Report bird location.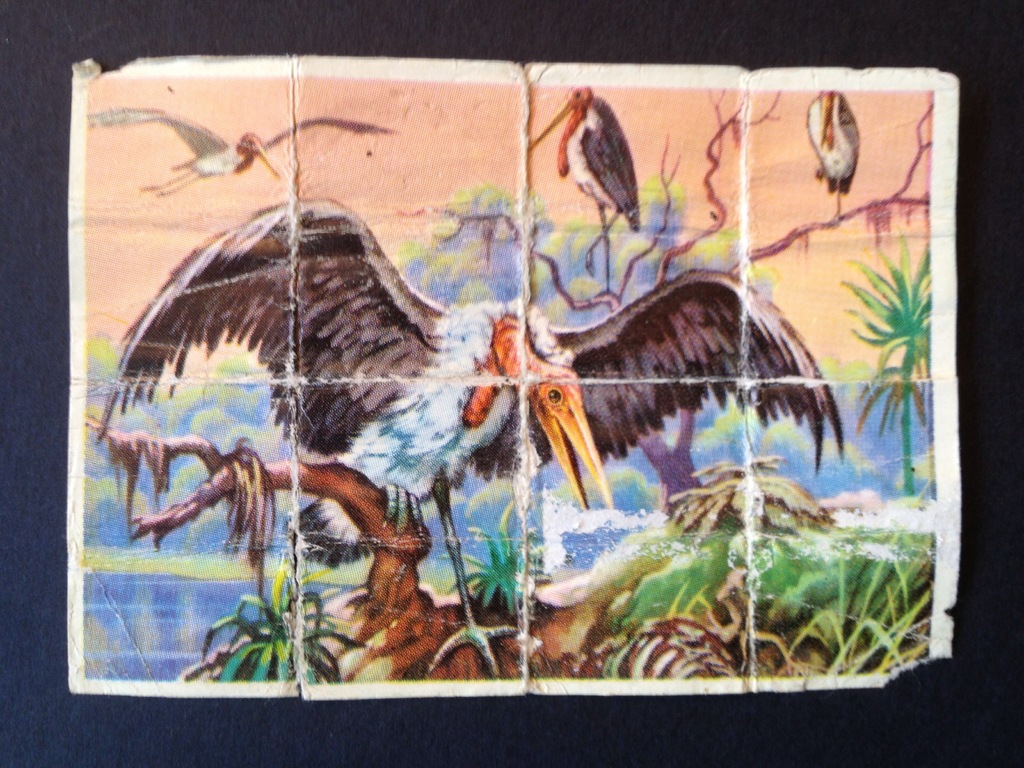
Report: box=[94, 187, 842, 680].
